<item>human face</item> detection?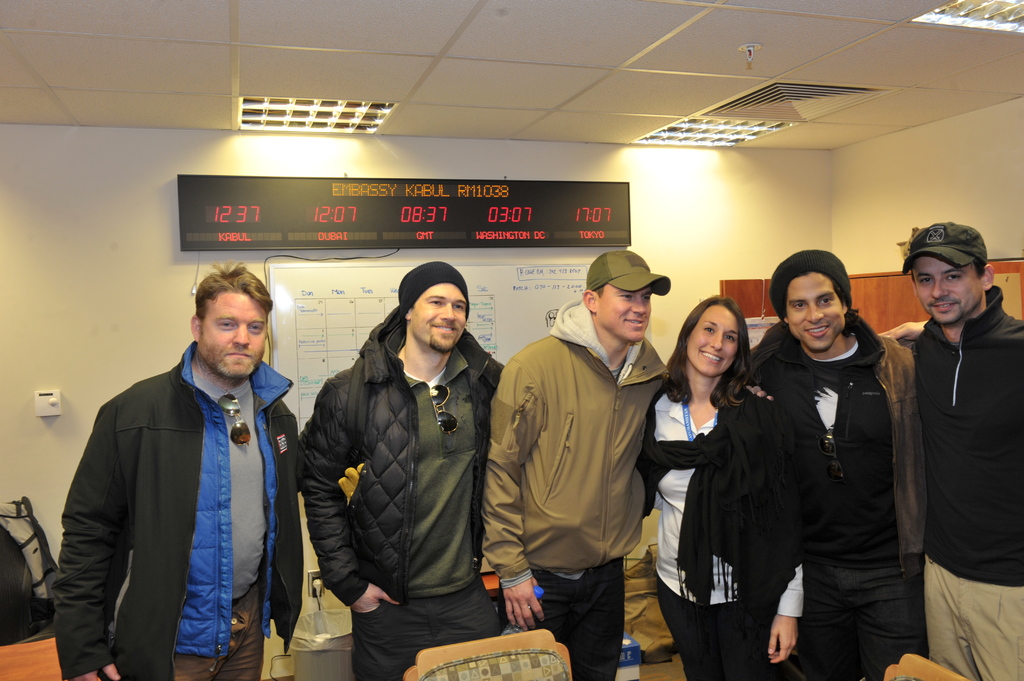
{"x1": 412, "y1": 280, "x2": 467, "y2": 349}
